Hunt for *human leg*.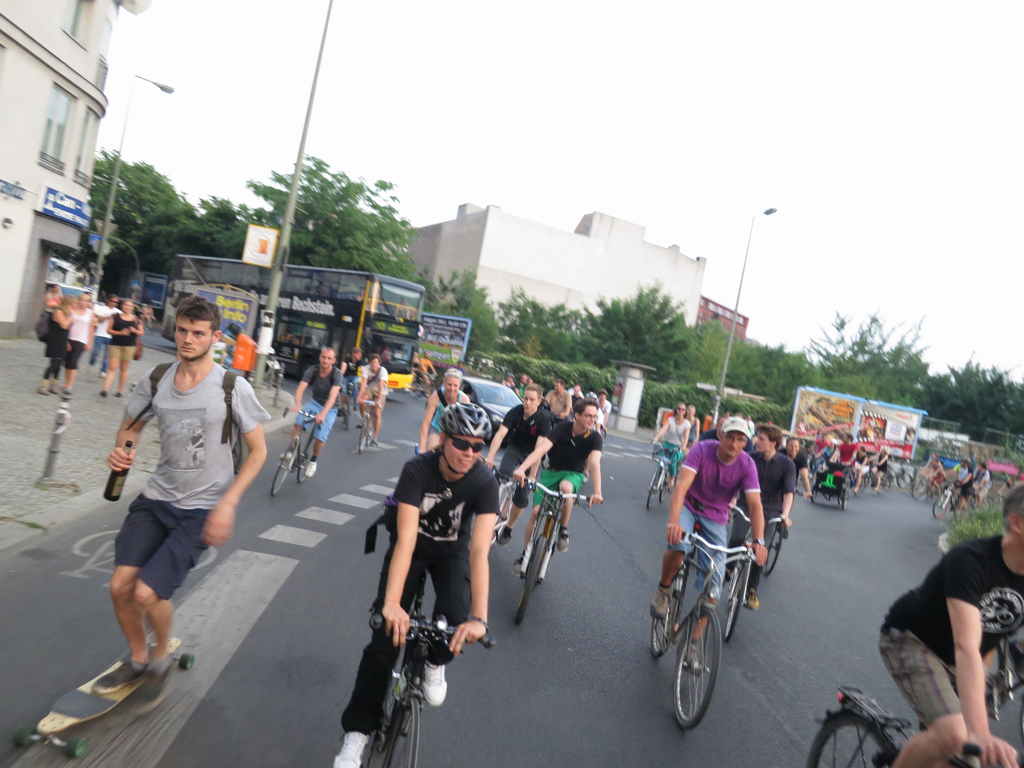
Hunted down at (40, 335, 64, 394).
